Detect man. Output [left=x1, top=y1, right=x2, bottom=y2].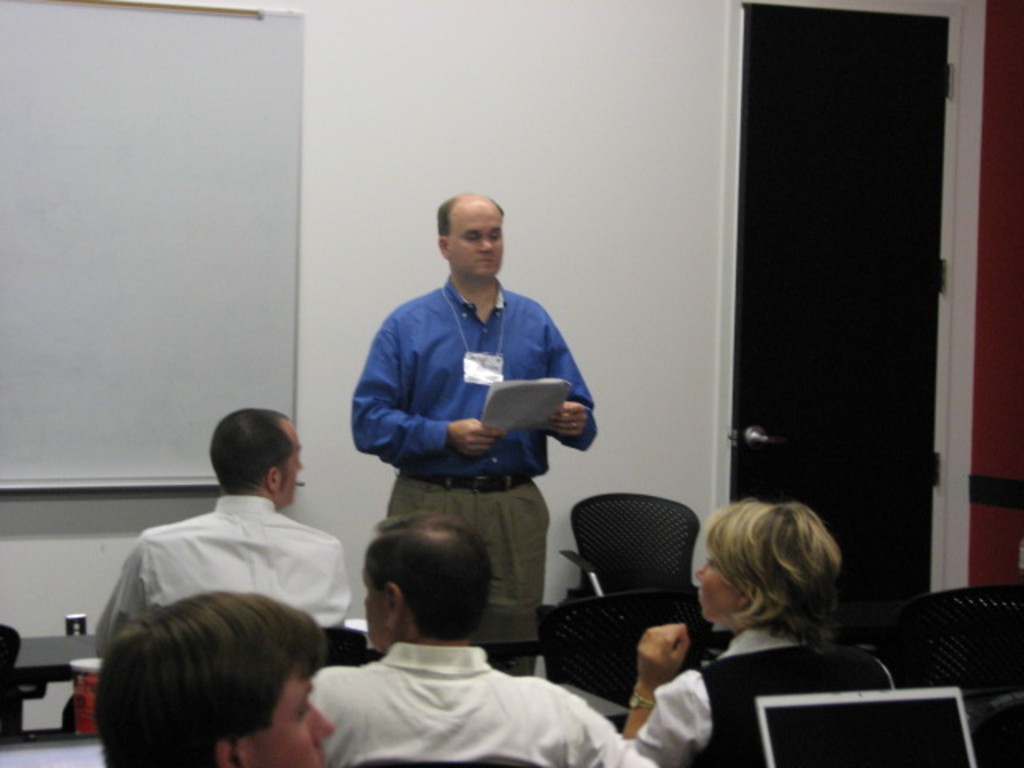
[left=280, top=520, right=626, bottom=762].
